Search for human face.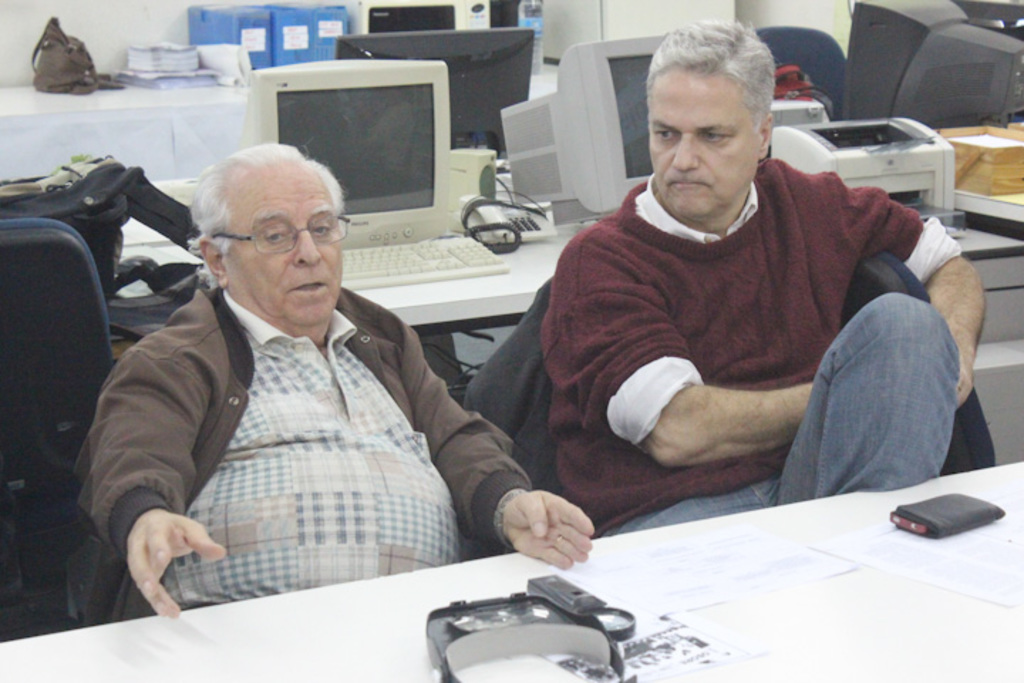
Found at 228, 164, 346, 317.
